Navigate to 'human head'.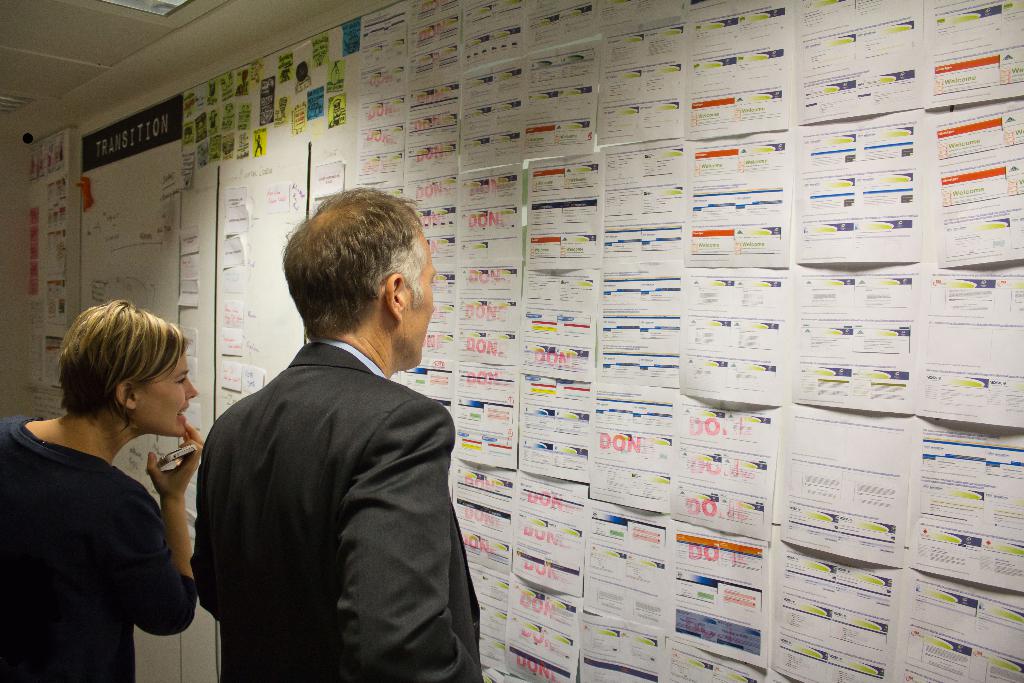
Navigation target: (left=273, top=184, right=440, bottom=372).
